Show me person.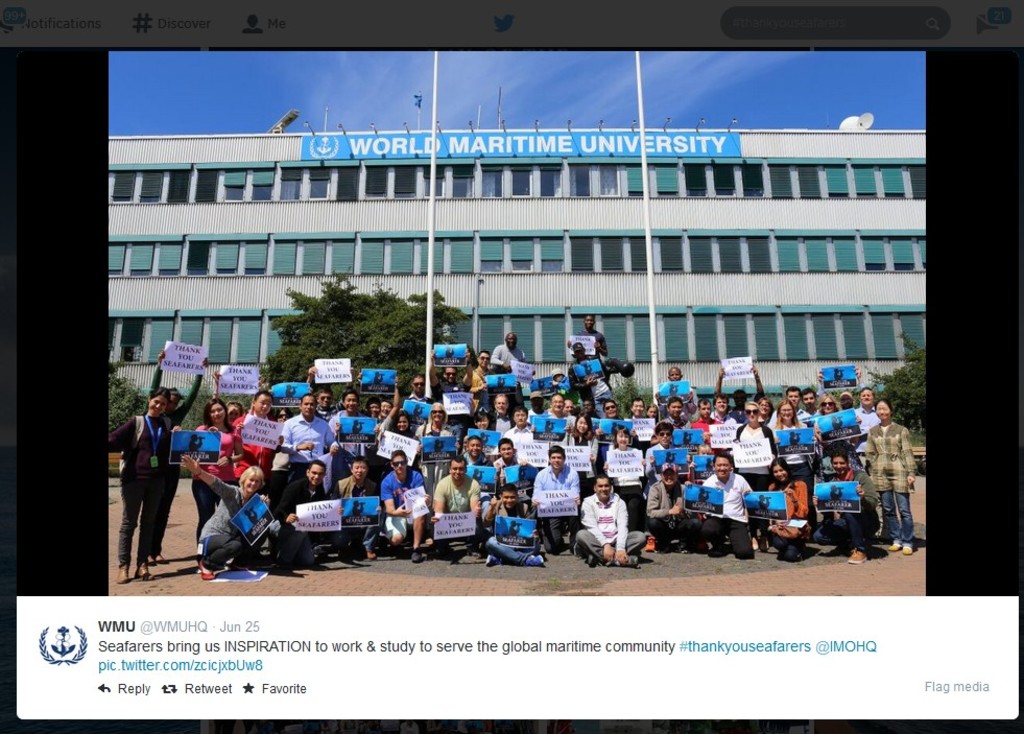
person is here: {"x1": 231, "y1": 384, "x2": 286, "y2": 481}.
